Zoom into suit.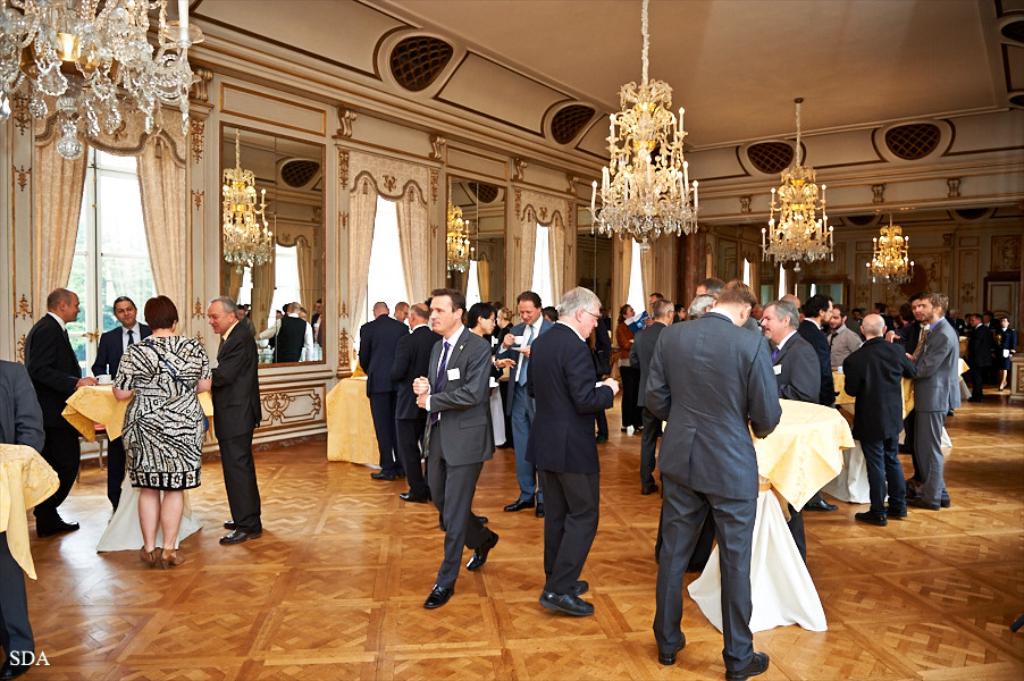
Zoom target: {"left": 396, "top": 321, "right": 443, "bottom": 489}.
